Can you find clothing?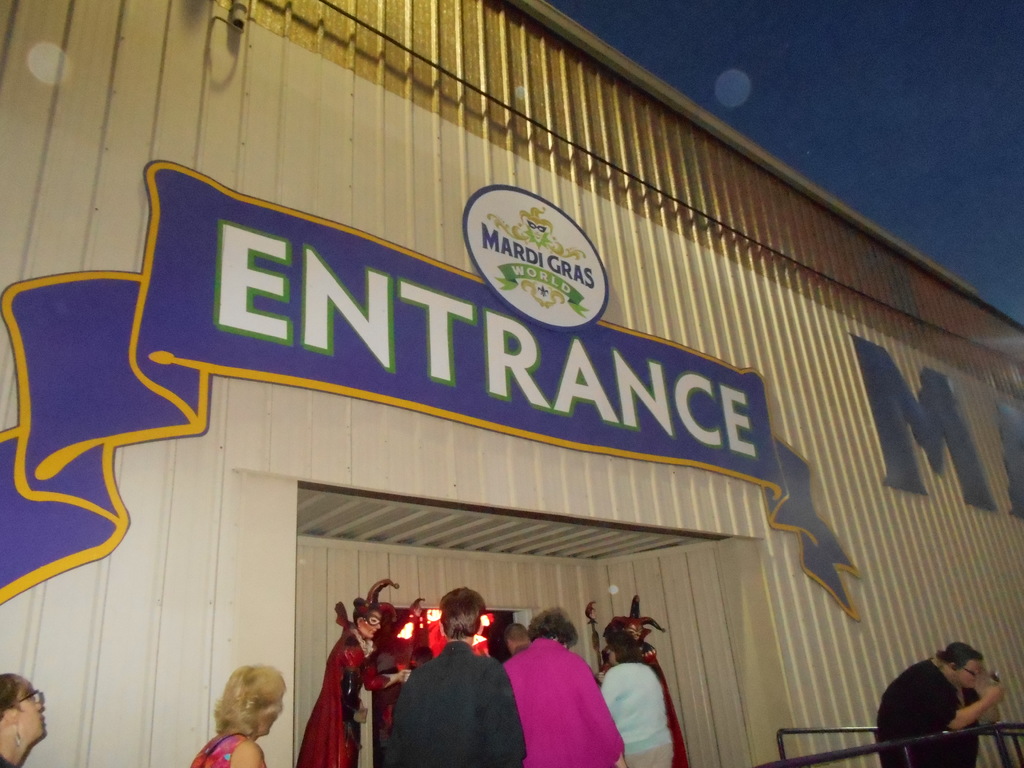
Yes, bounding box: bbox=(185, 735, 270, 767).
